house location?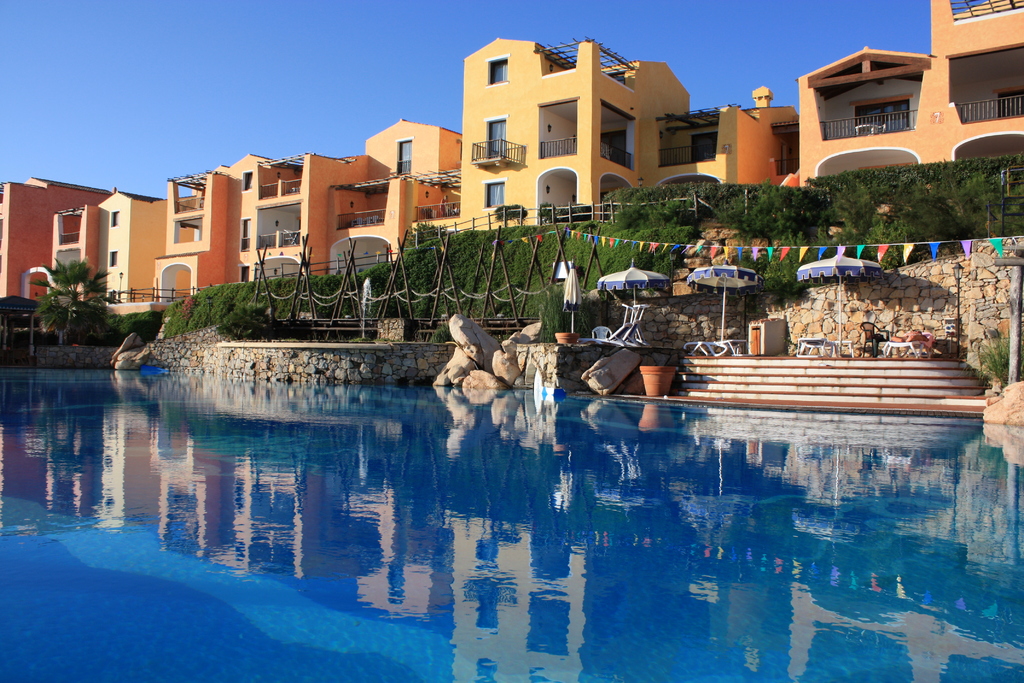
Rect(456, 0, 1023, 229)
